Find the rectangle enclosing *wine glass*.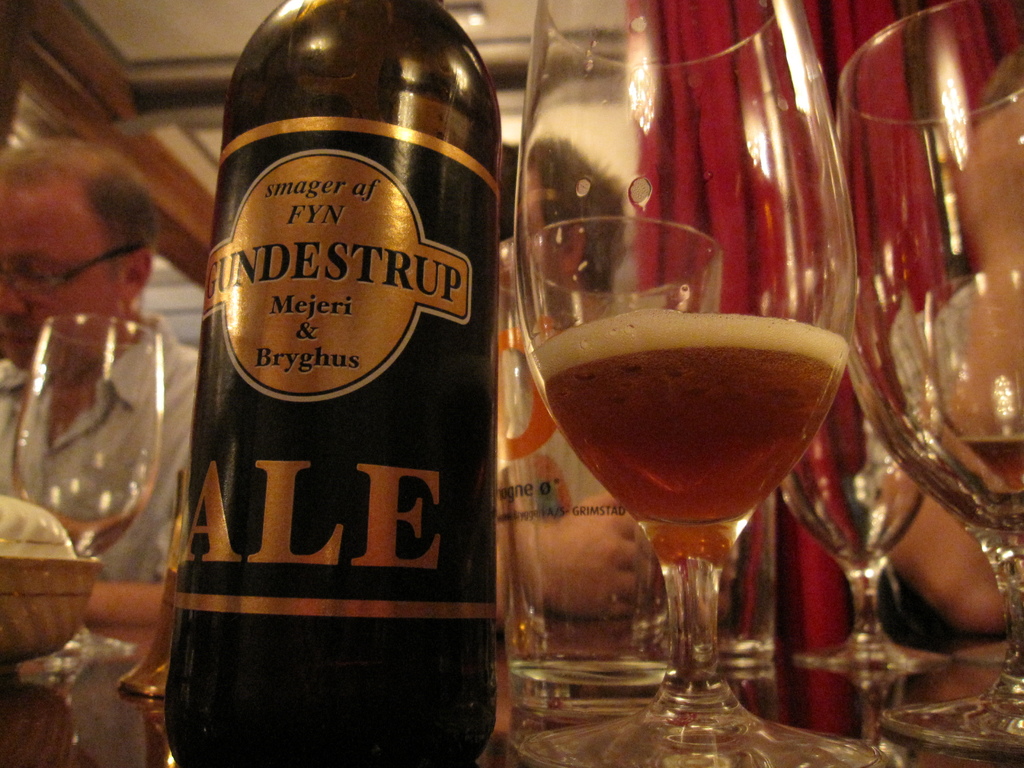
[left=780, top=364, right=927, bottom=673].
